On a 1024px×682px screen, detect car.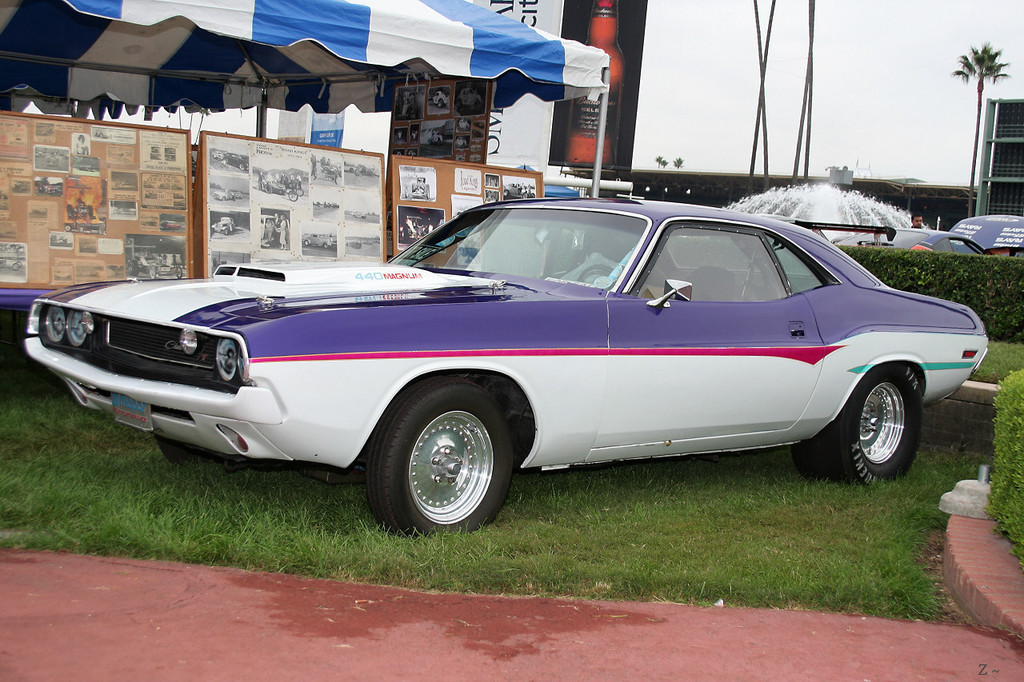
<bbox>261, 216, 291, 246</bbox>.
